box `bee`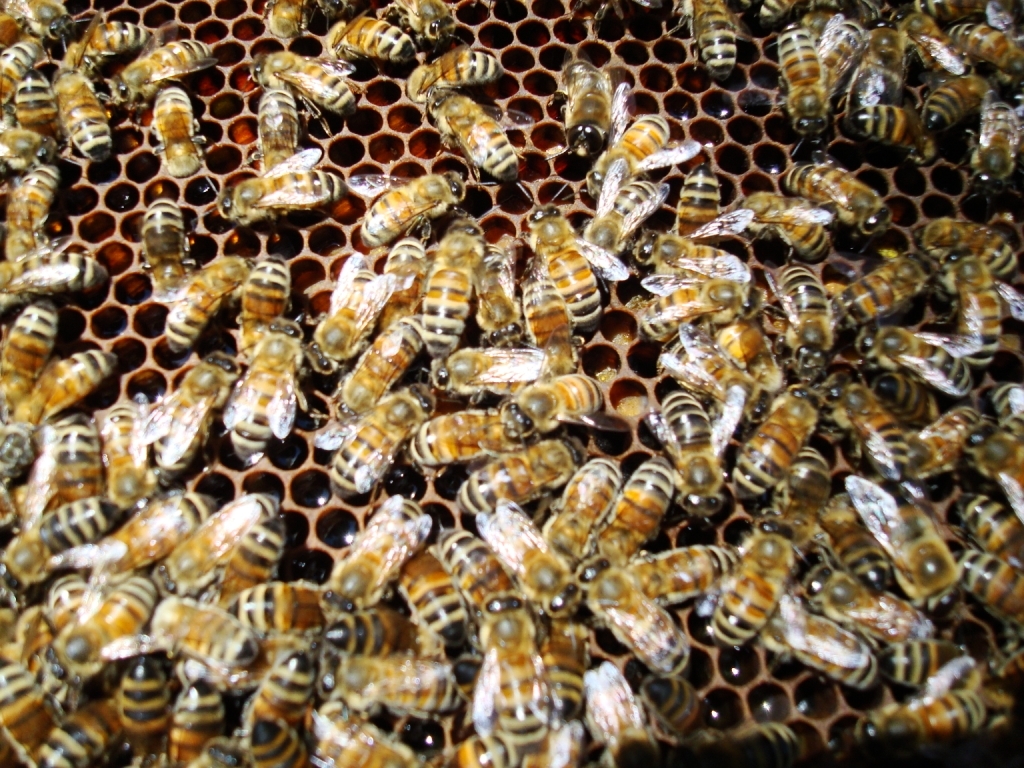
[620, 232, 751, 295]
